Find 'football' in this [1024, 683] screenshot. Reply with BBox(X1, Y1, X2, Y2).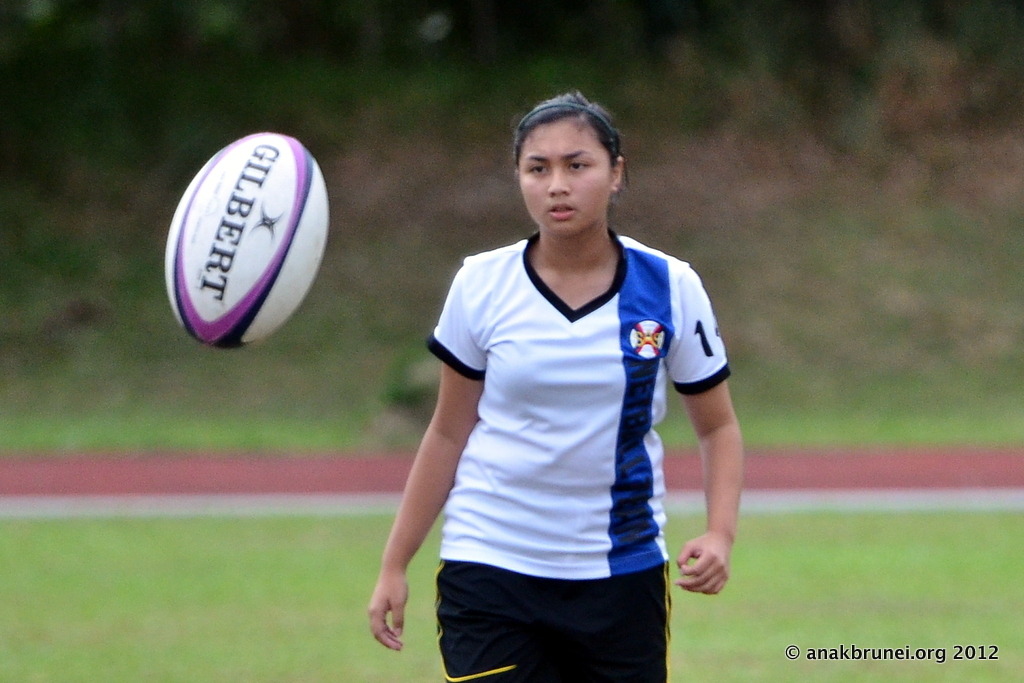
BBox(162, 123, 330, 349).
